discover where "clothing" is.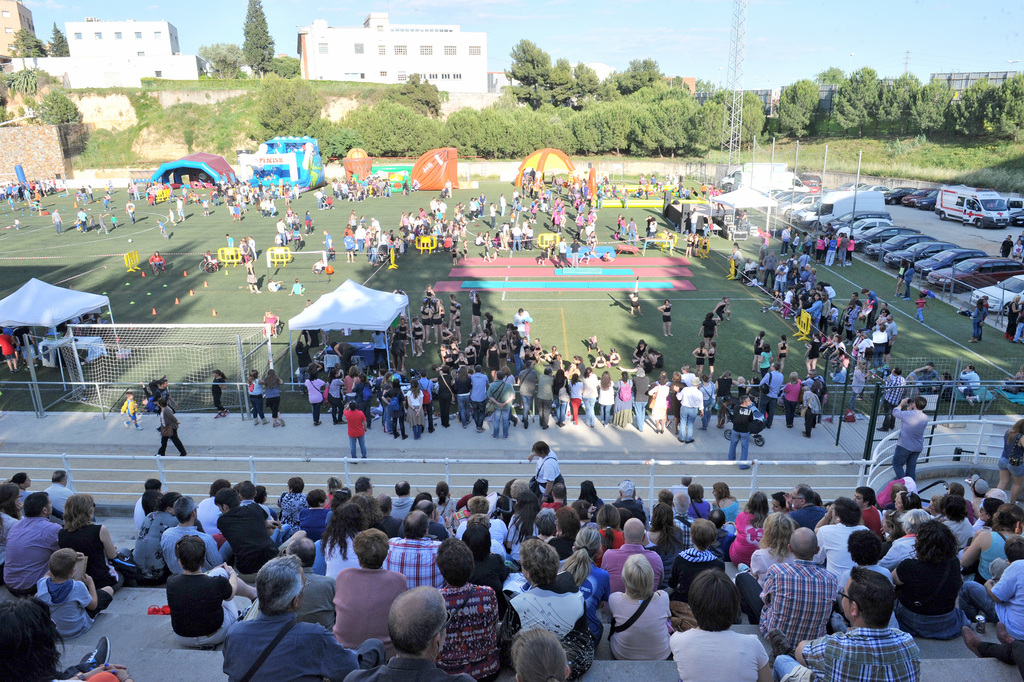
Discovered at 607,588,672,661.
